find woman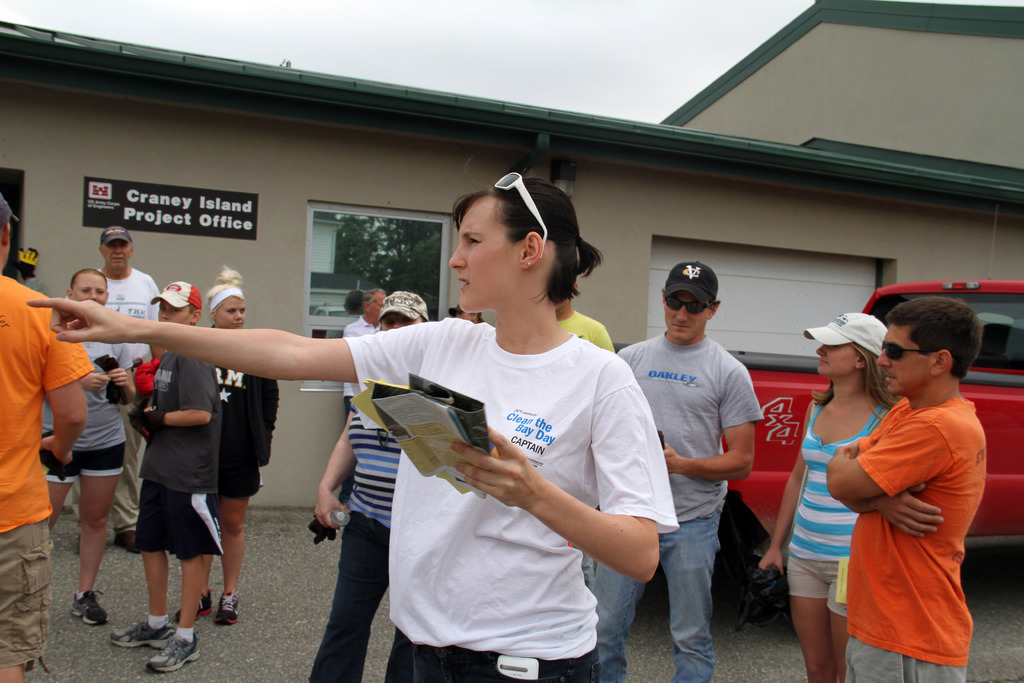
[x1=304, y1=292, x2=425, y2=682]
